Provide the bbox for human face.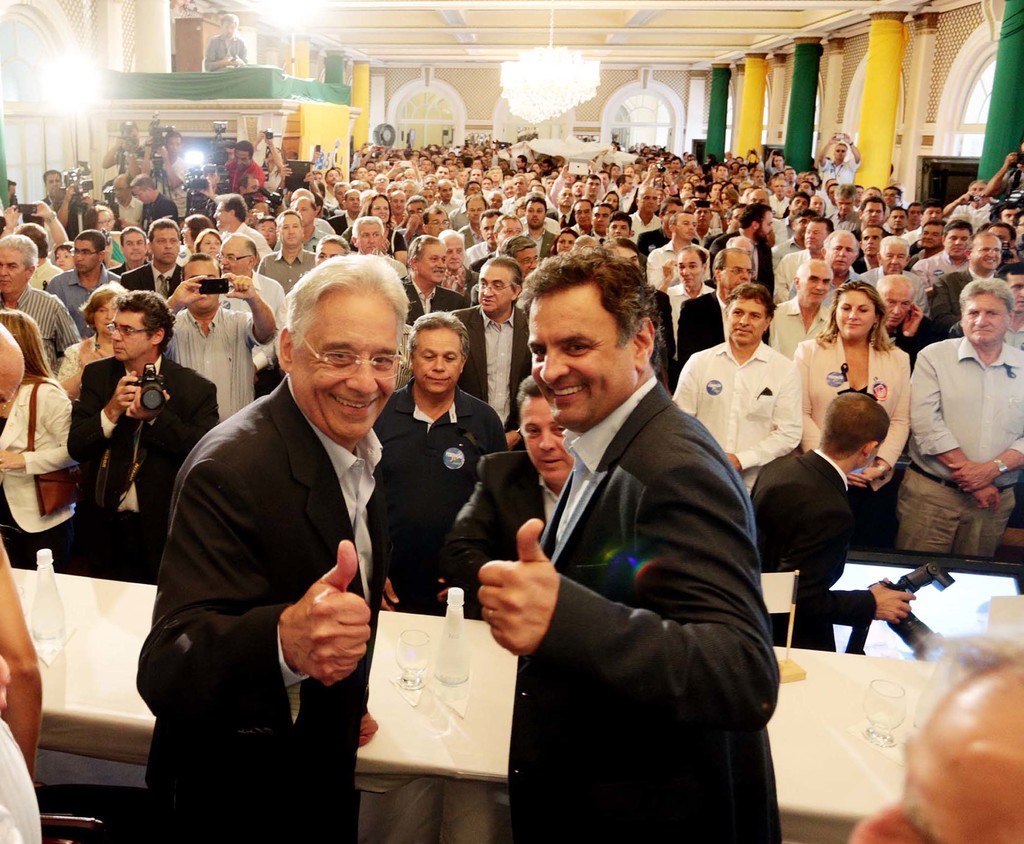
[x1=604, y1=245, x2=639, y2=266].
